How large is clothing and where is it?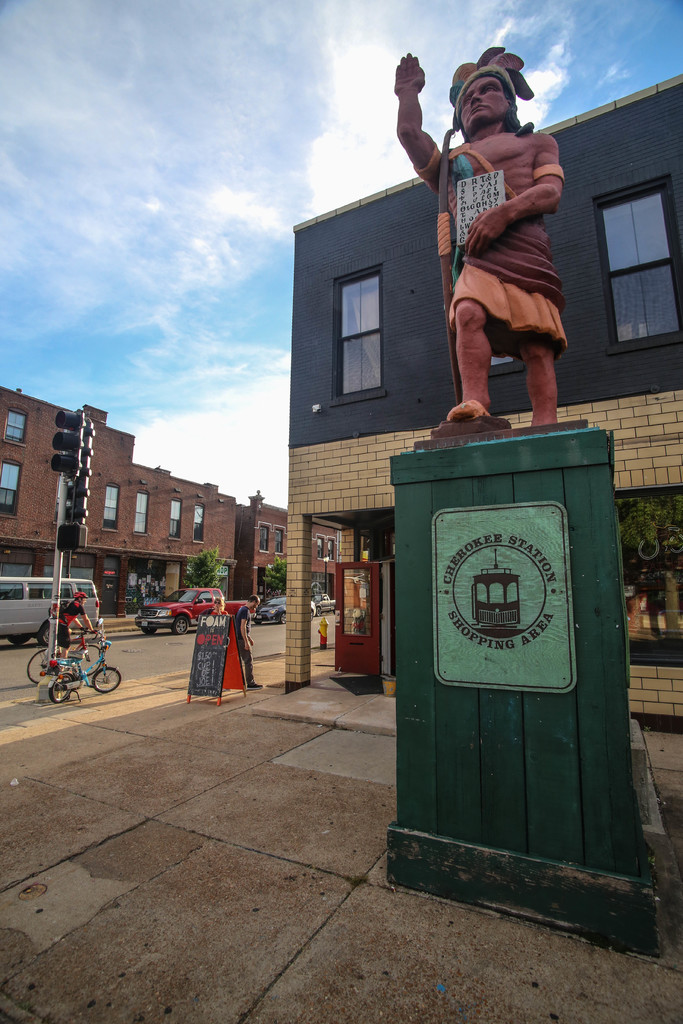
Bounding box: <bbox>199, 605, 227, 618</bbox>.
